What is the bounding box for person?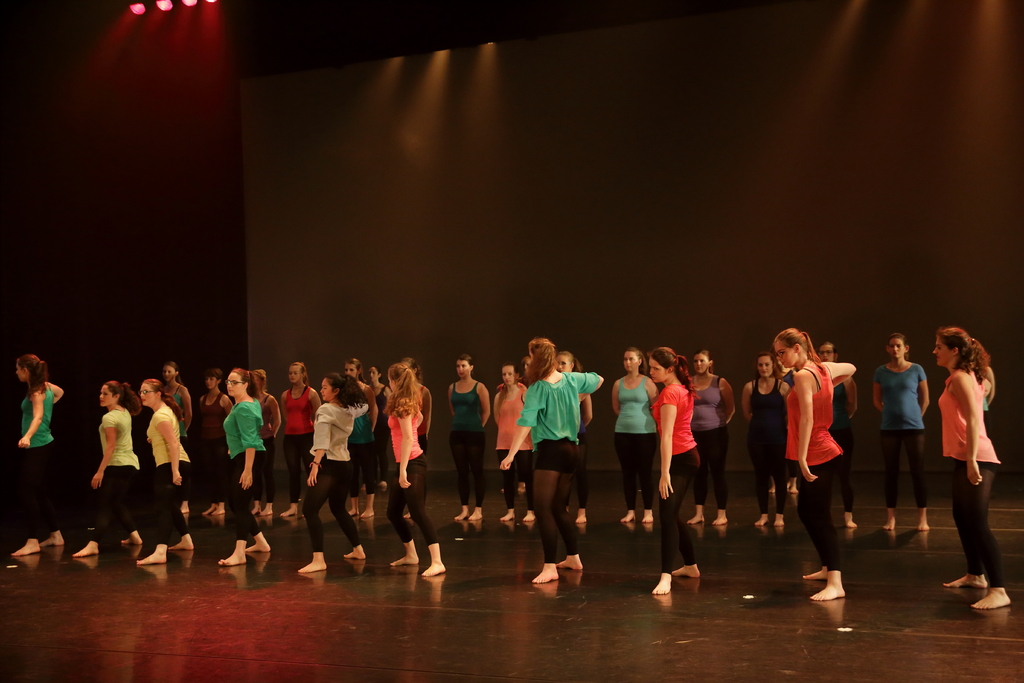
l=217, t=367, r=272, b=567.
